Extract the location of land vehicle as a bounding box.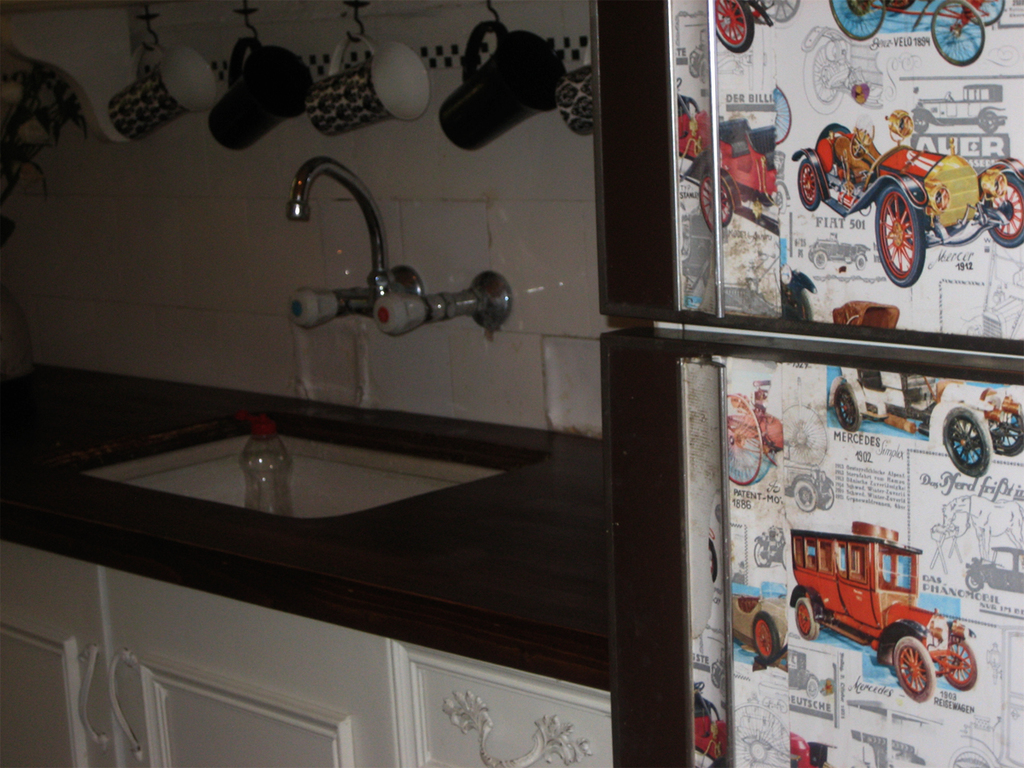
bbox=[678, 90, 783, 238].
